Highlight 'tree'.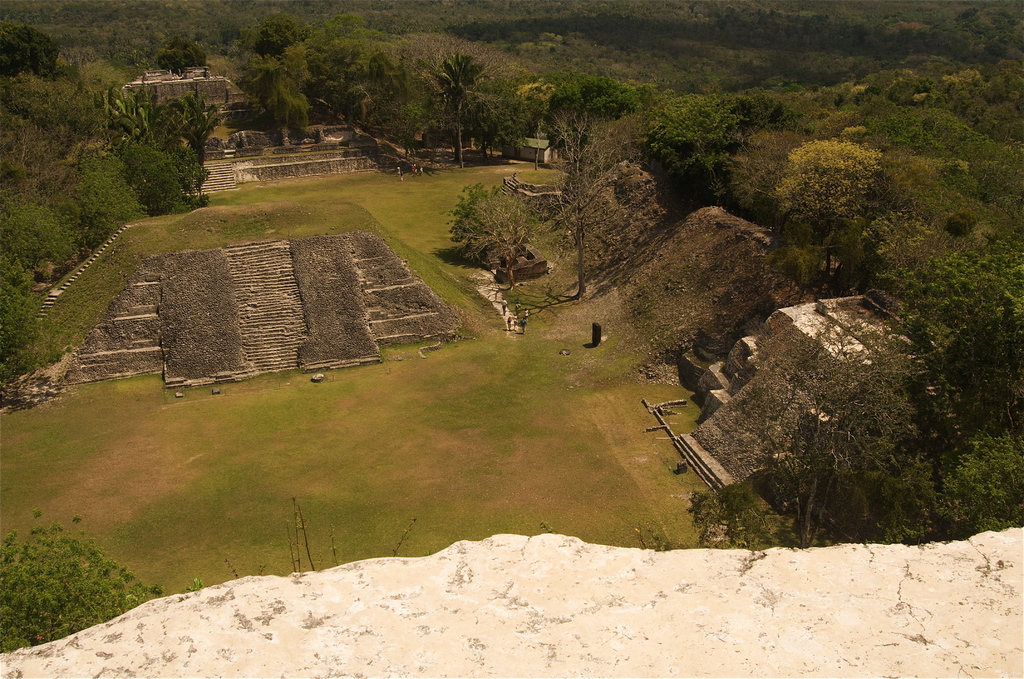
Highlighted region: box(737, 315, 916, 549).
